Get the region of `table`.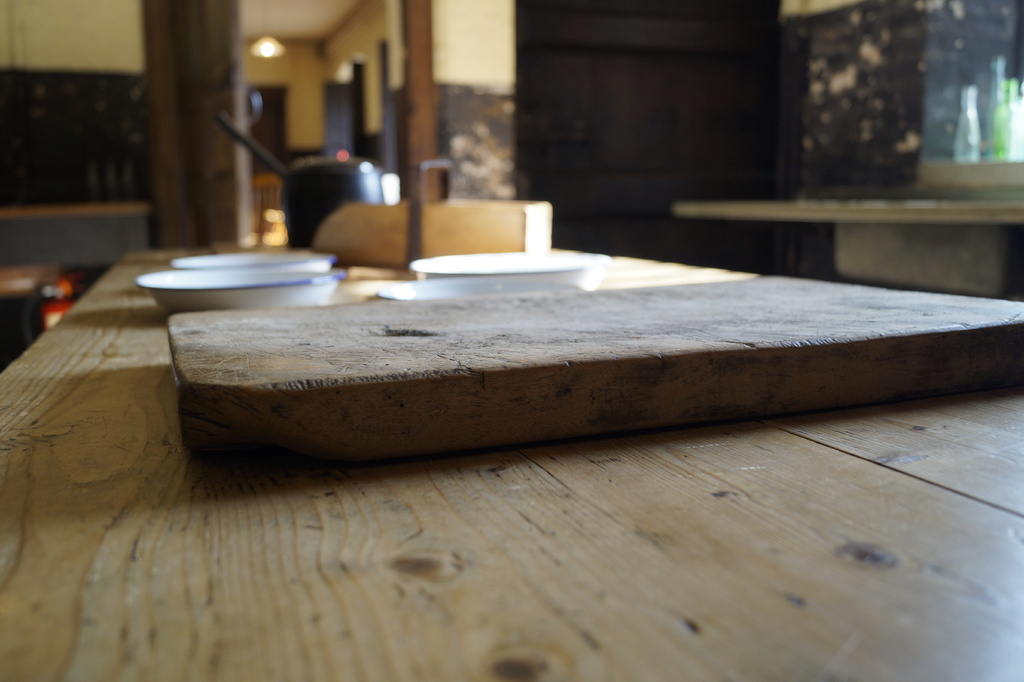
region(0, 259, 1023, 536).
